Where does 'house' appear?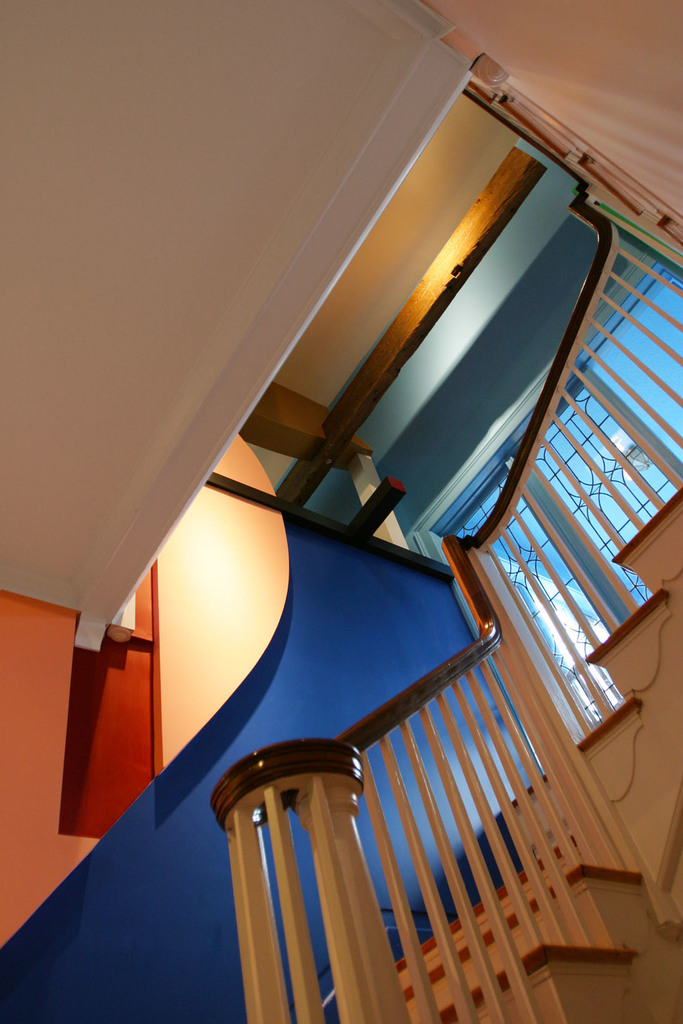
Appears at 0 0 682 1023.
